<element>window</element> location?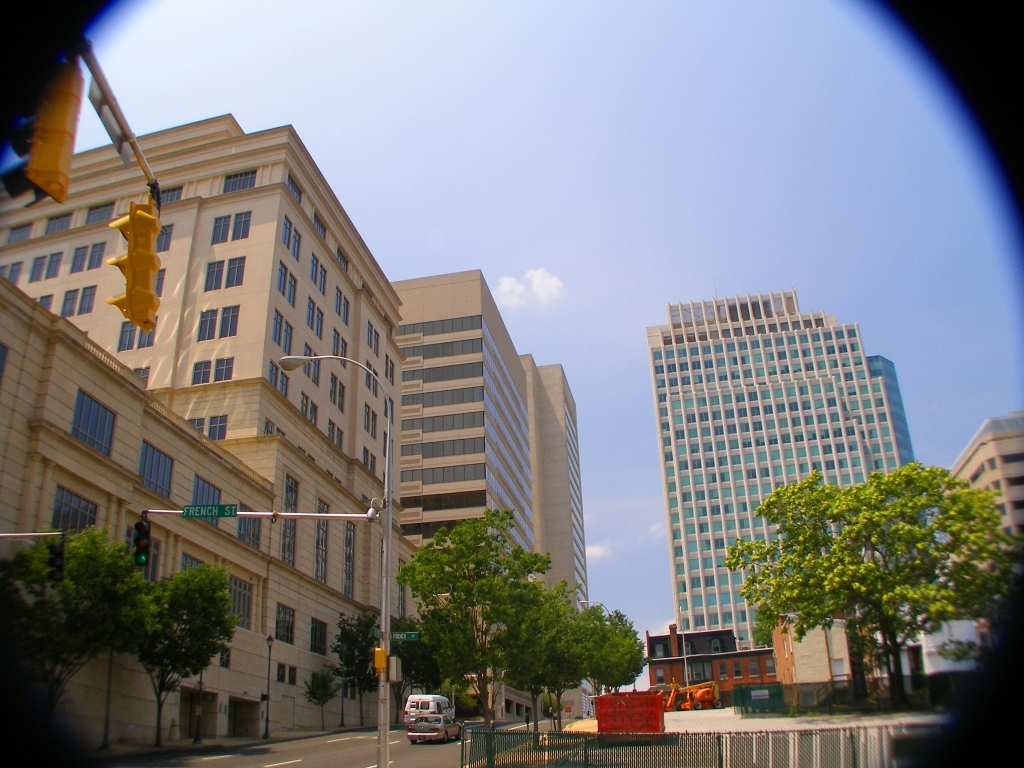
(left=746, top=659, right=757, bottom=679)
